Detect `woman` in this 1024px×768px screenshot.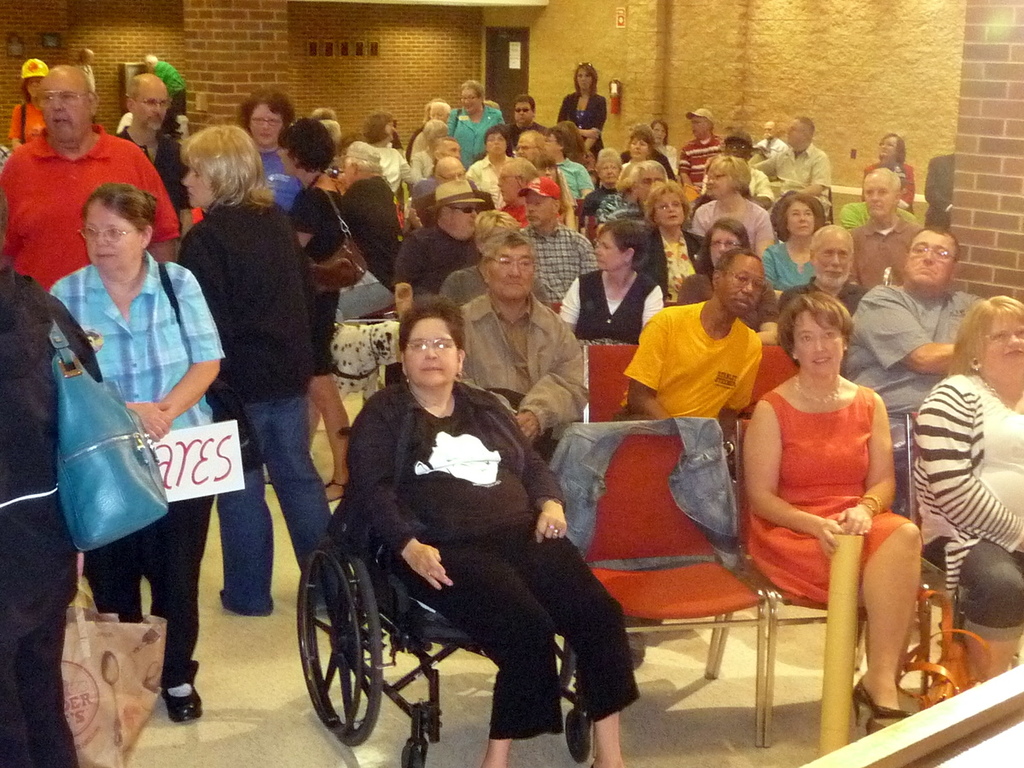
Detection: crop(650, 118, 678, 177).
